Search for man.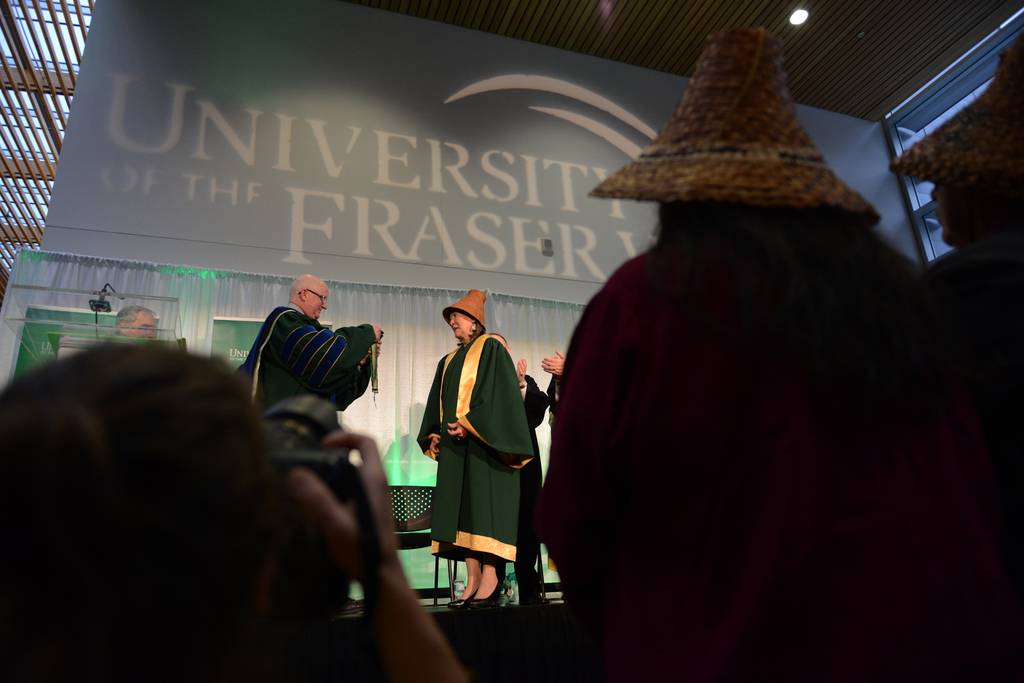
Found at x1=240, y1=269, x2=387, y2=409.
